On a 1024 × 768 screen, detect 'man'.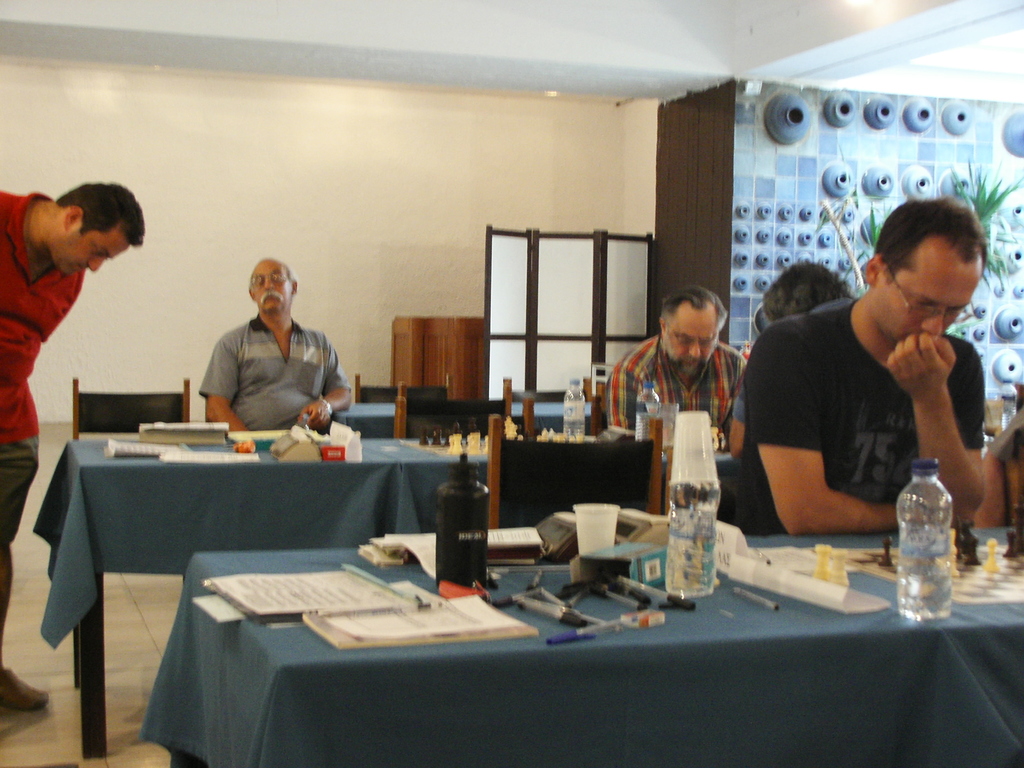
<box>607,284,749,445</box>.
